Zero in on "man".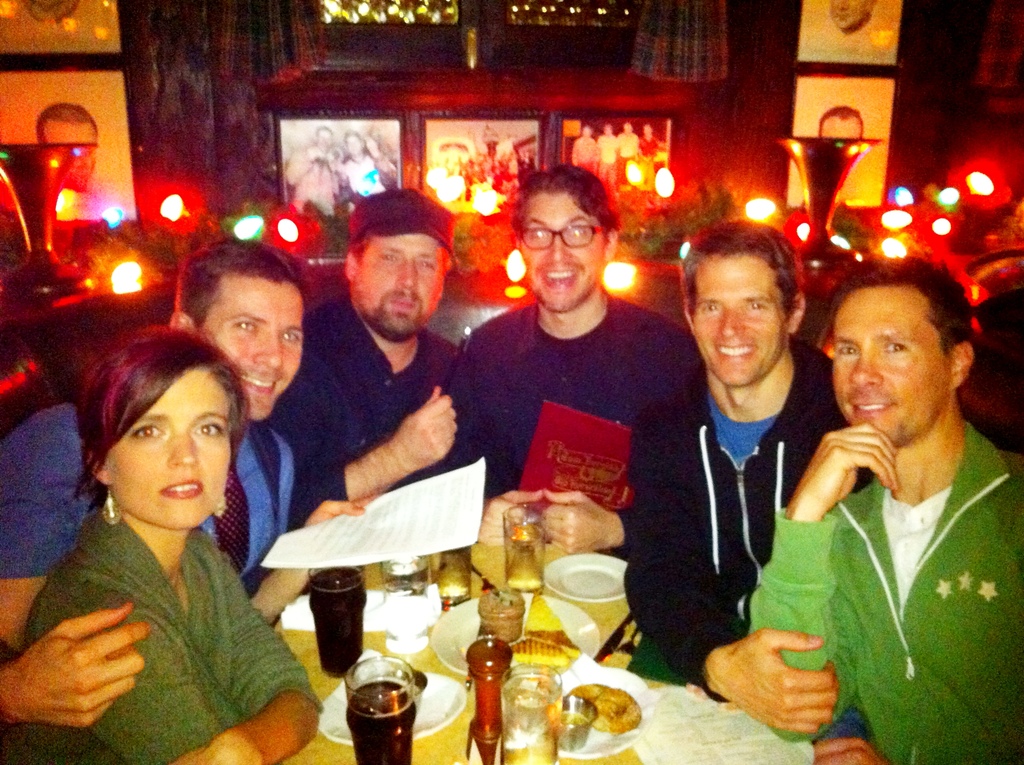
Zeroed in: box(742, 246, 1023, 759).
